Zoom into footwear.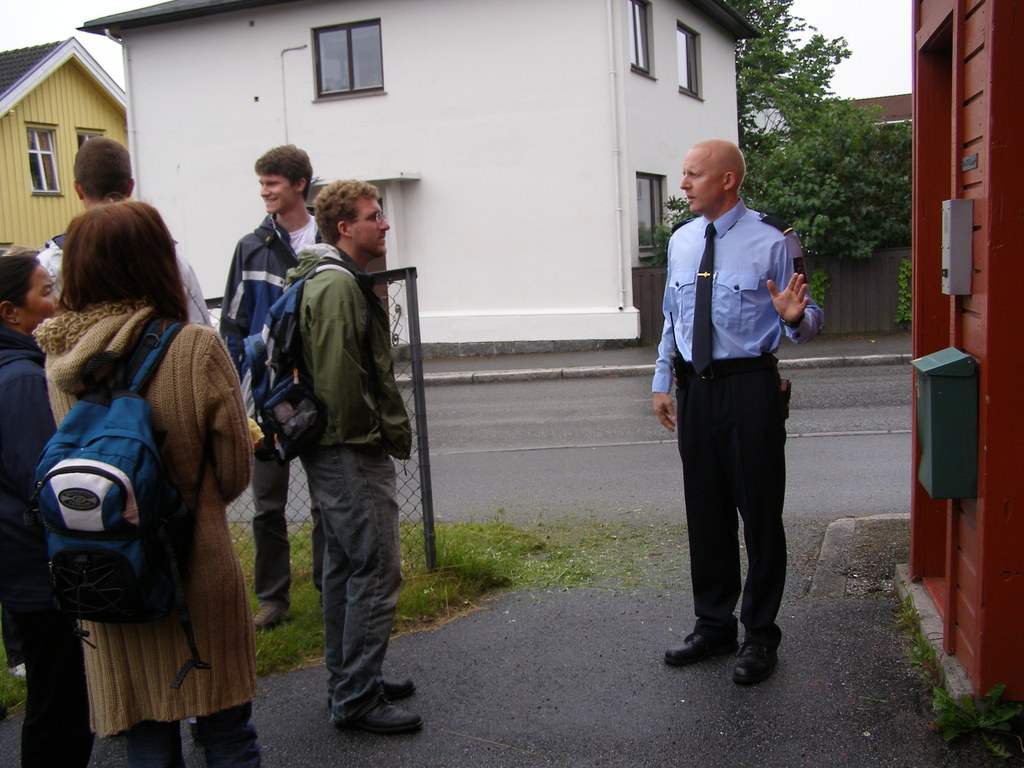
Zoom target: {"left": 730, "top": 632, "right": 782, "bottom": 679}.
